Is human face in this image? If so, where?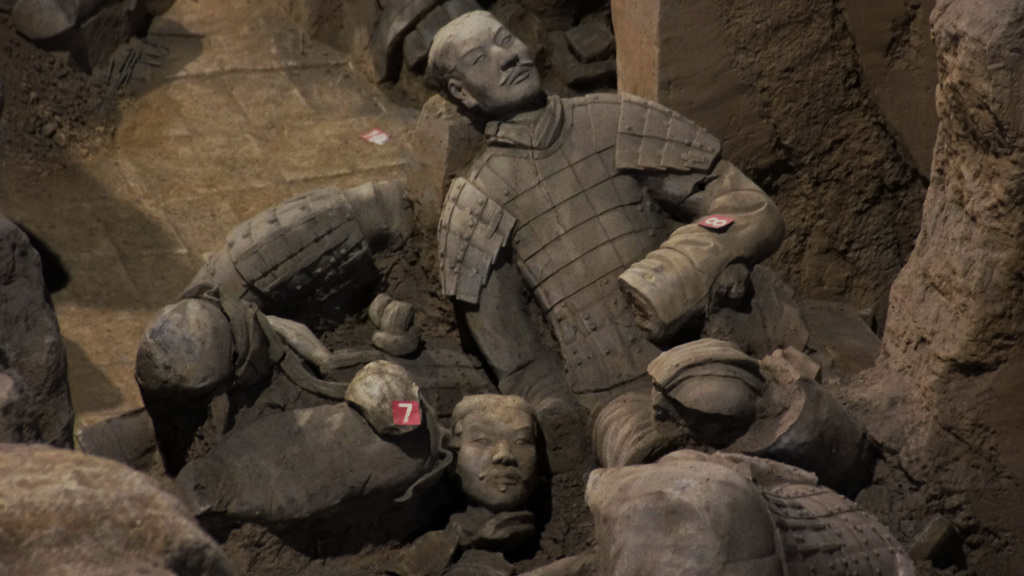
Yes, at box(458, 410, 538, 499).
